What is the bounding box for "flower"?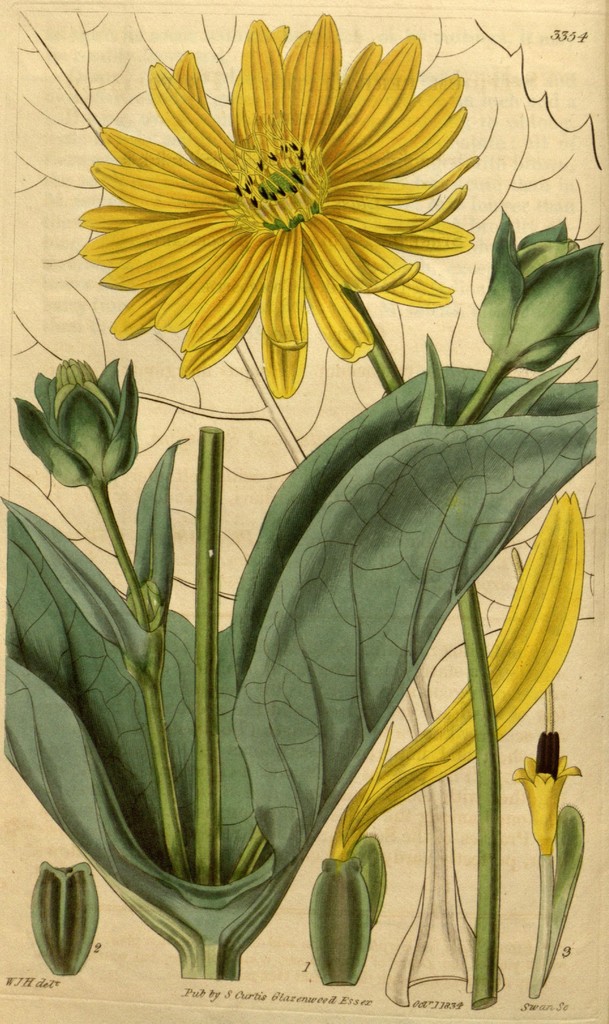
[x1=321, y1=491, x2=587, y2=856].
